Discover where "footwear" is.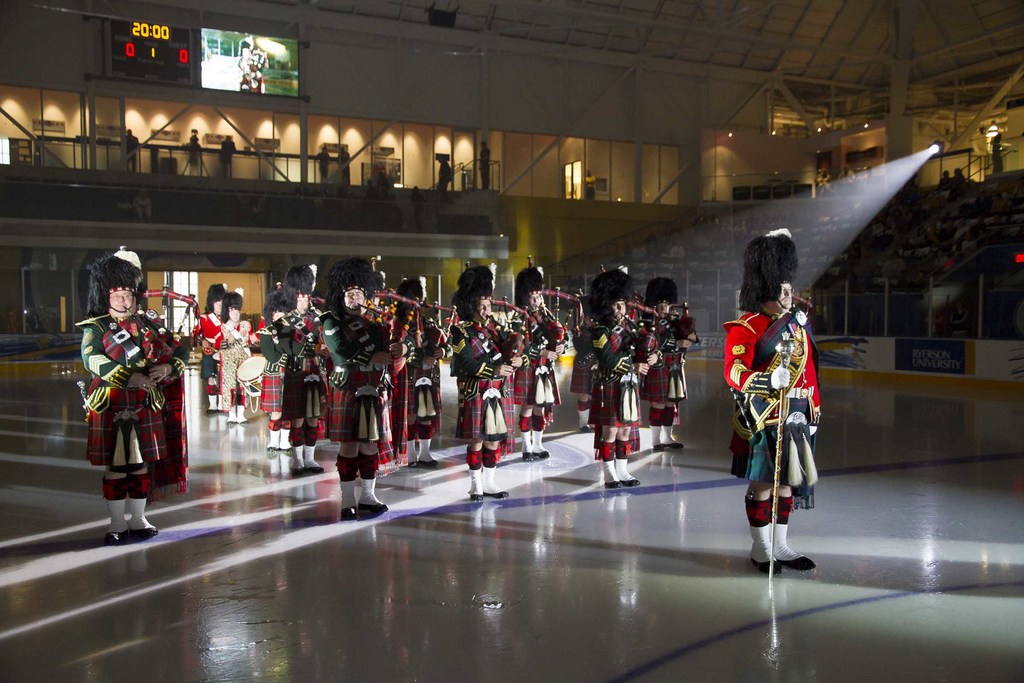
Discovered at (406, 459, 422, 466).
